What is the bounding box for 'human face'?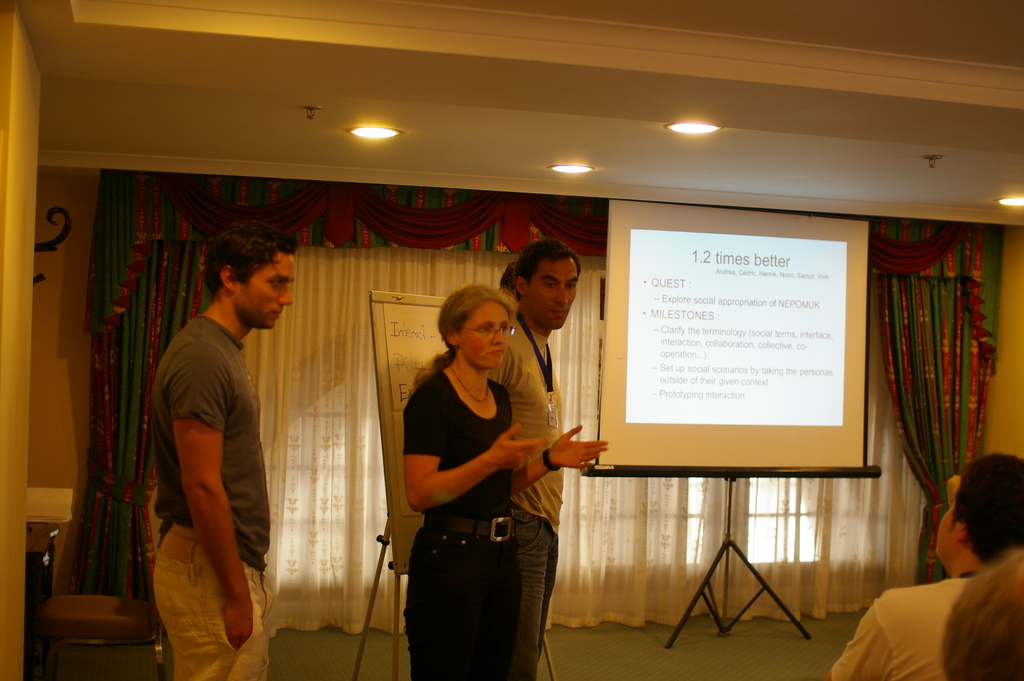
locate(525, 258, 577, 329).
